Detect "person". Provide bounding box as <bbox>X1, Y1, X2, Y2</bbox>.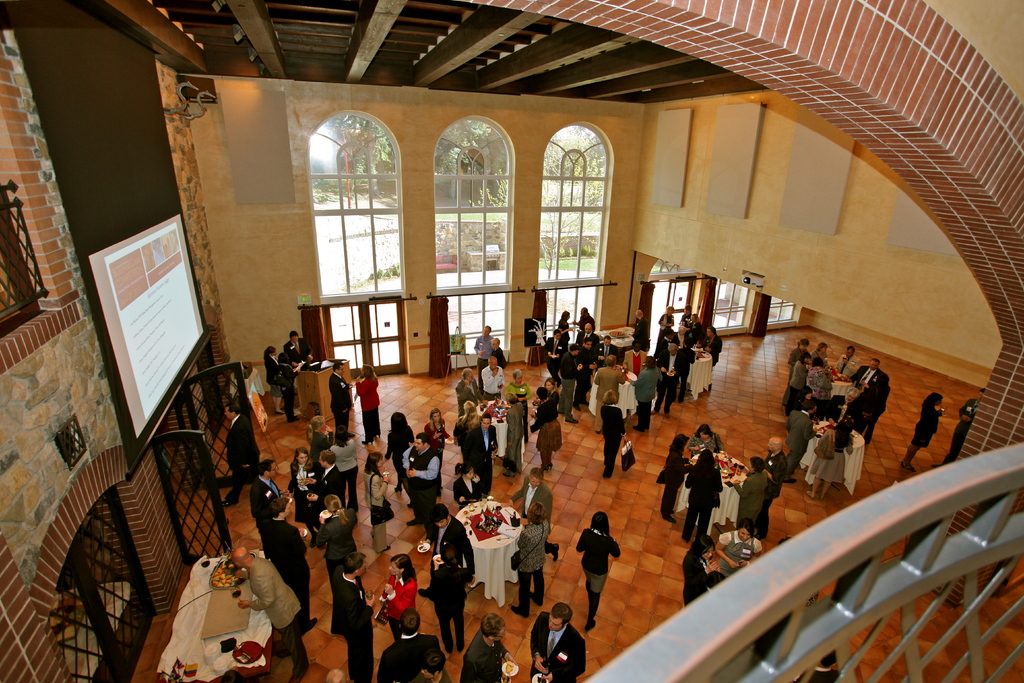
<bbox>765, 435, 787, 538</bbox>.
